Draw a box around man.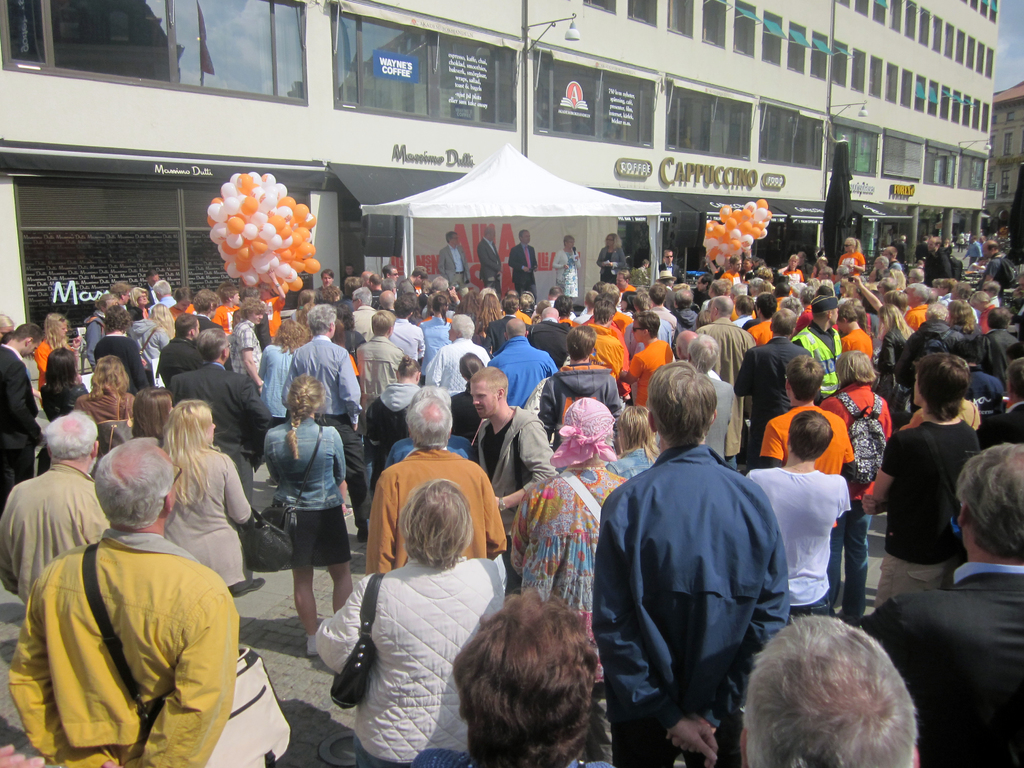
(left=740, top=616, right=915, bottom=767).
